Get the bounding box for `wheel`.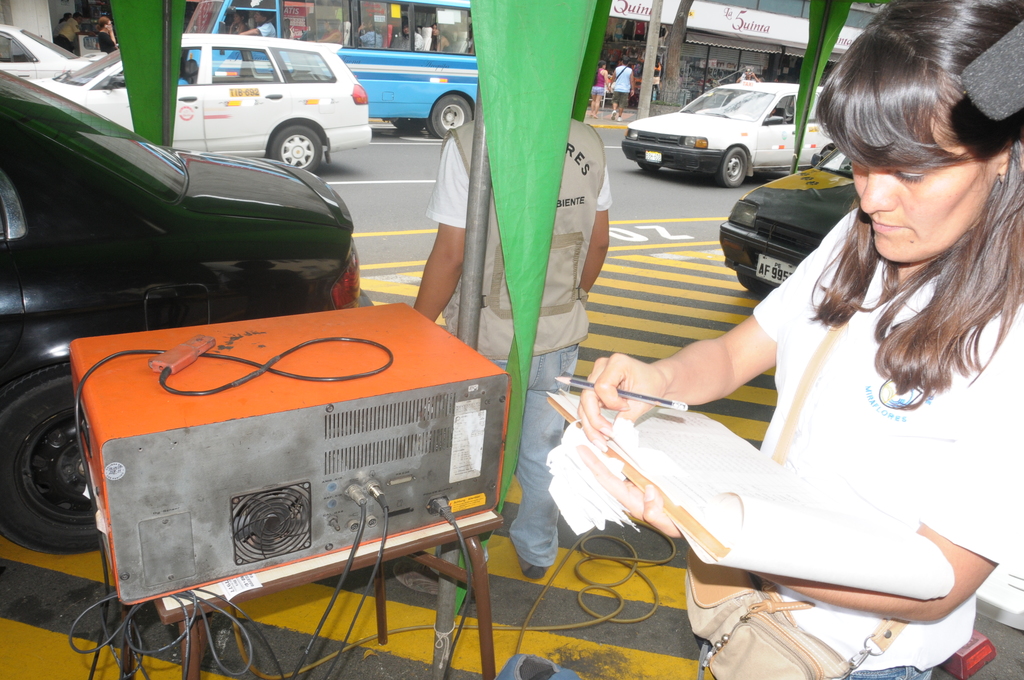
bbox(638, 161, 663, 173).
